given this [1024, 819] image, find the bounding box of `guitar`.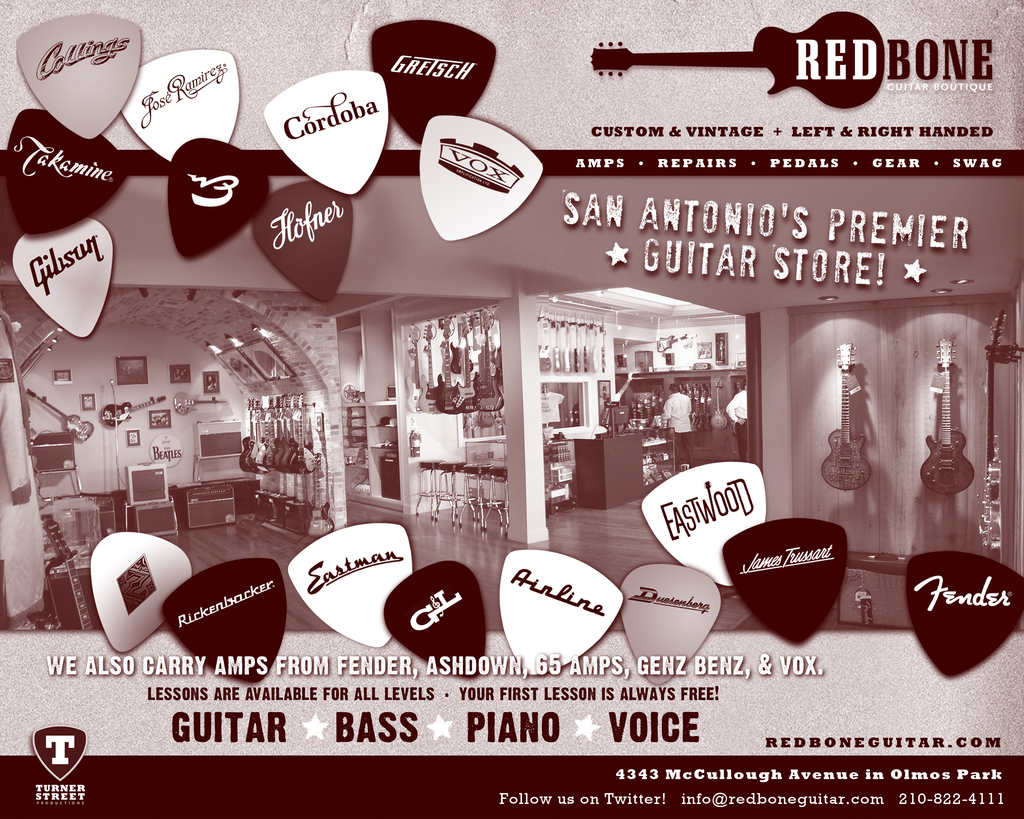
550:320:566:371.
